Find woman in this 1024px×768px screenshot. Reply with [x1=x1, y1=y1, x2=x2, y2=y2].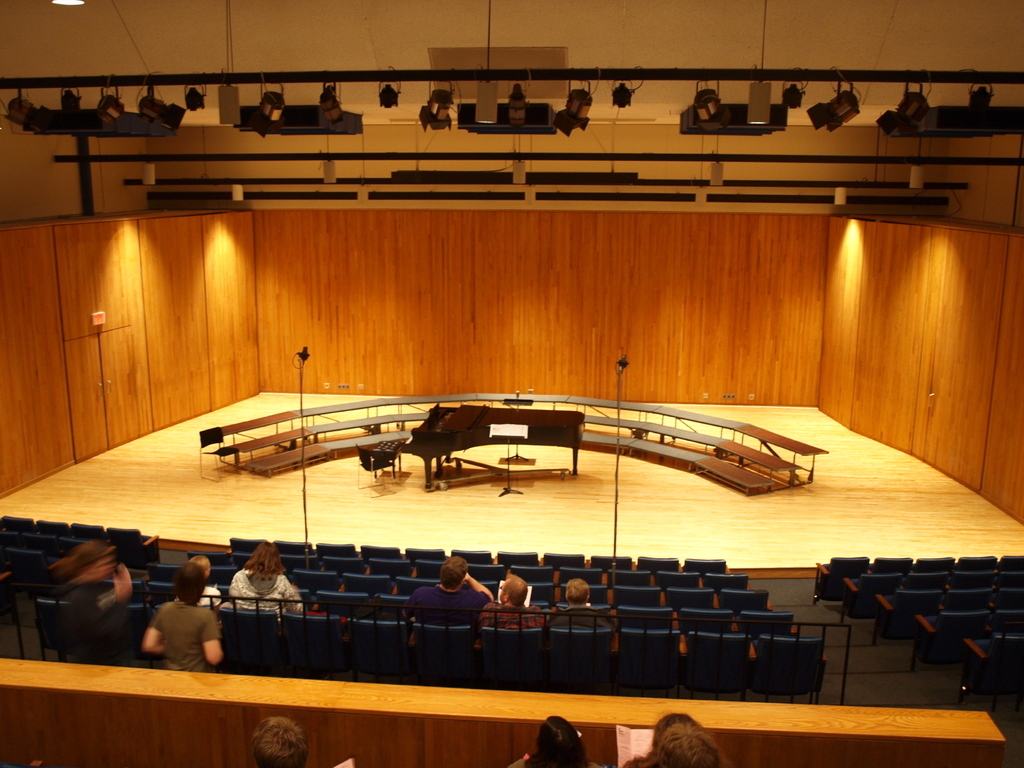
[x1=509, y1=719, x2=596, y2=767].
